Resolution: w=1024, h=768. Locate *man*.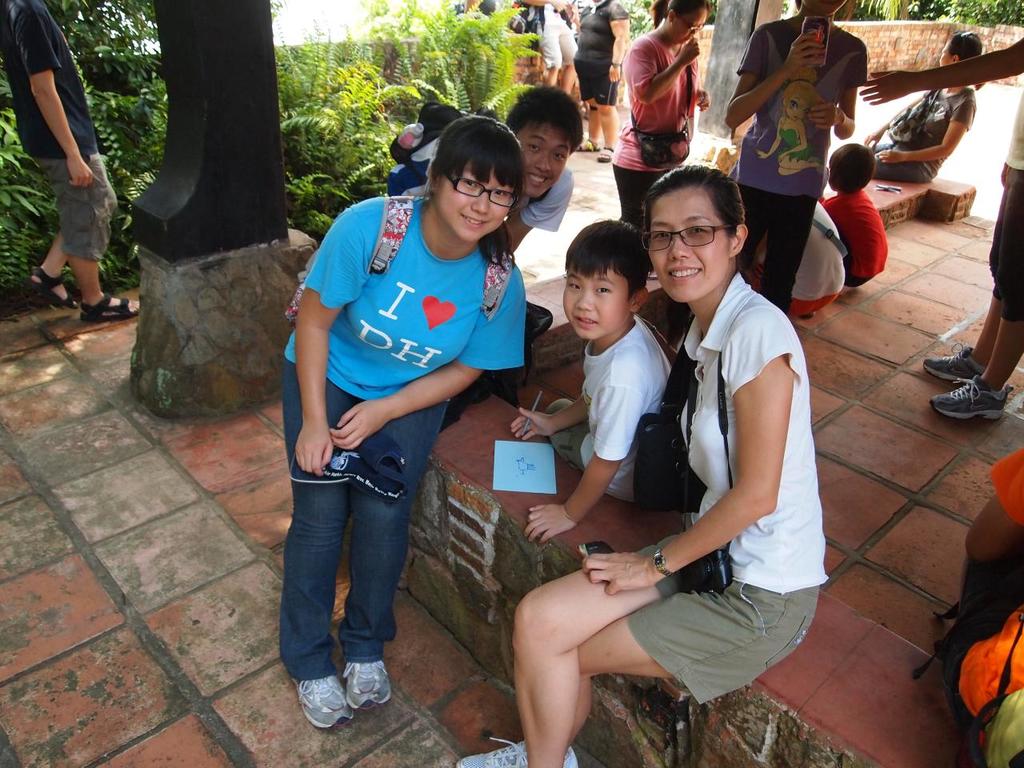
bbox(505, 86, 582, 258).
